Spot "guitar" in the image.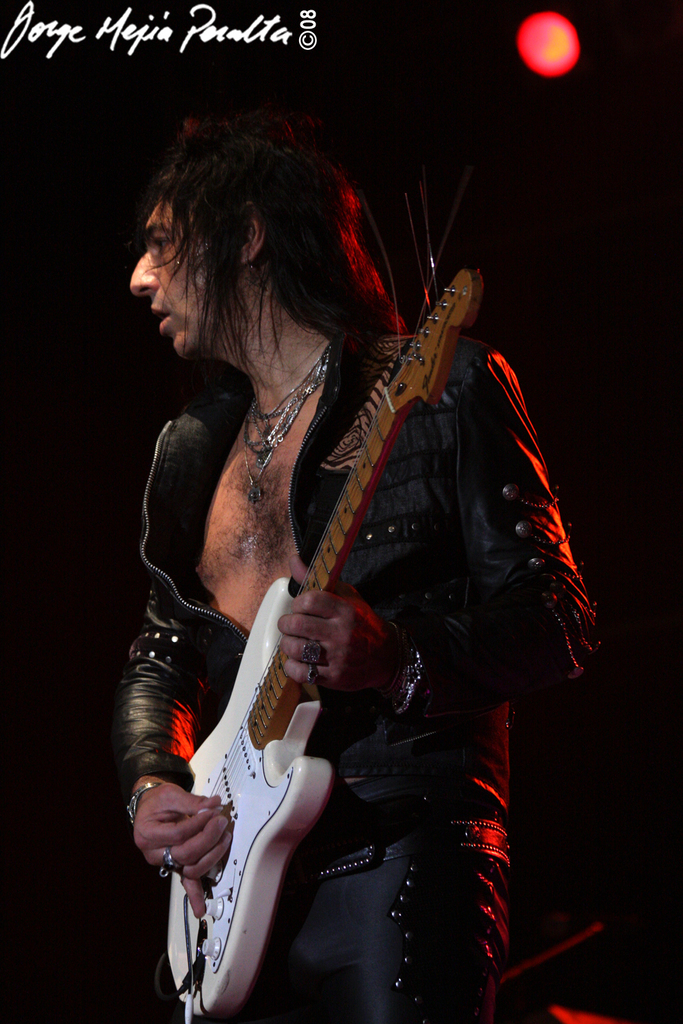
"guitar" found at left=171, top=238, right=492, bottom=924.
